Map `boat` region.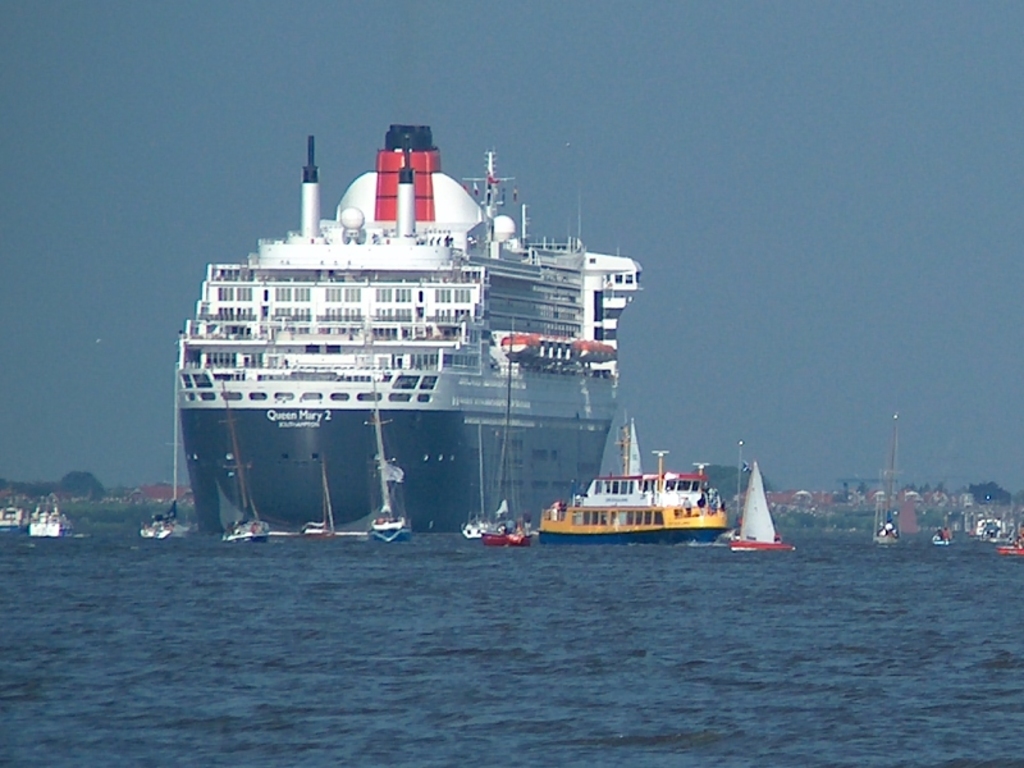
Mapped to Rect(302, 454, 370, 541).
